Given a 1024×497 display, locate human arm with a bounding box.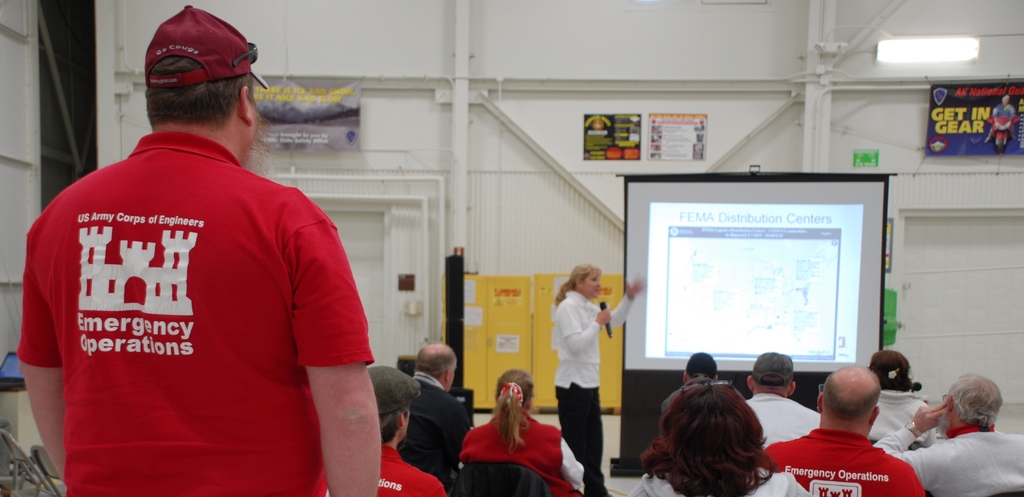
Located: <bbox>557, 437, 586, 493</bbox>.
